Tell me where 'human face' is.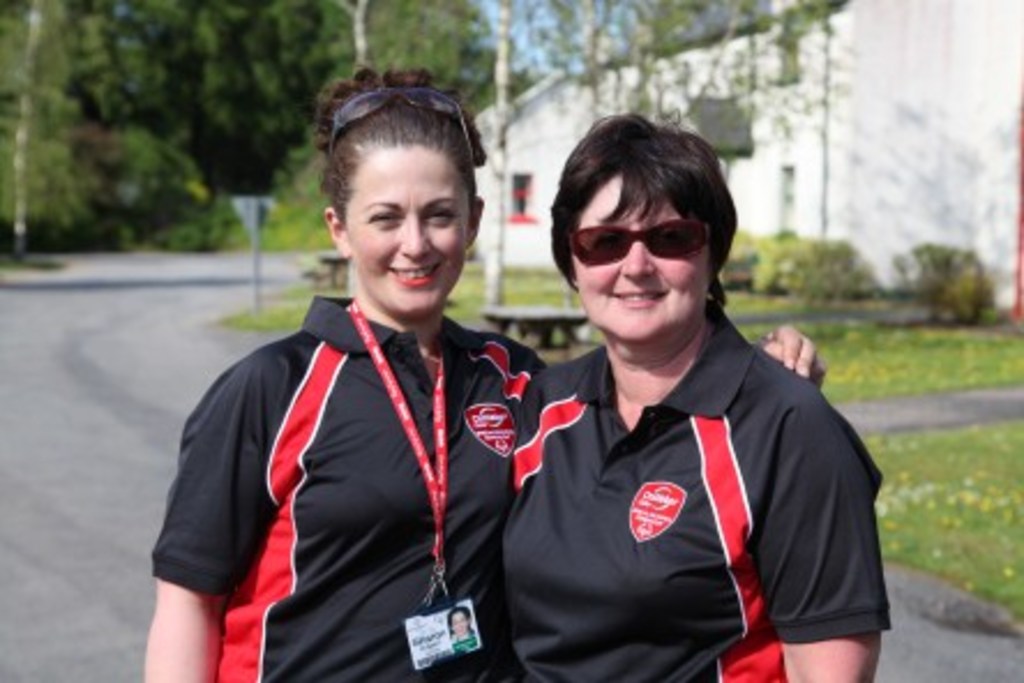
'human face' is at x1=344 y1=141 x2=468 y2=307.
